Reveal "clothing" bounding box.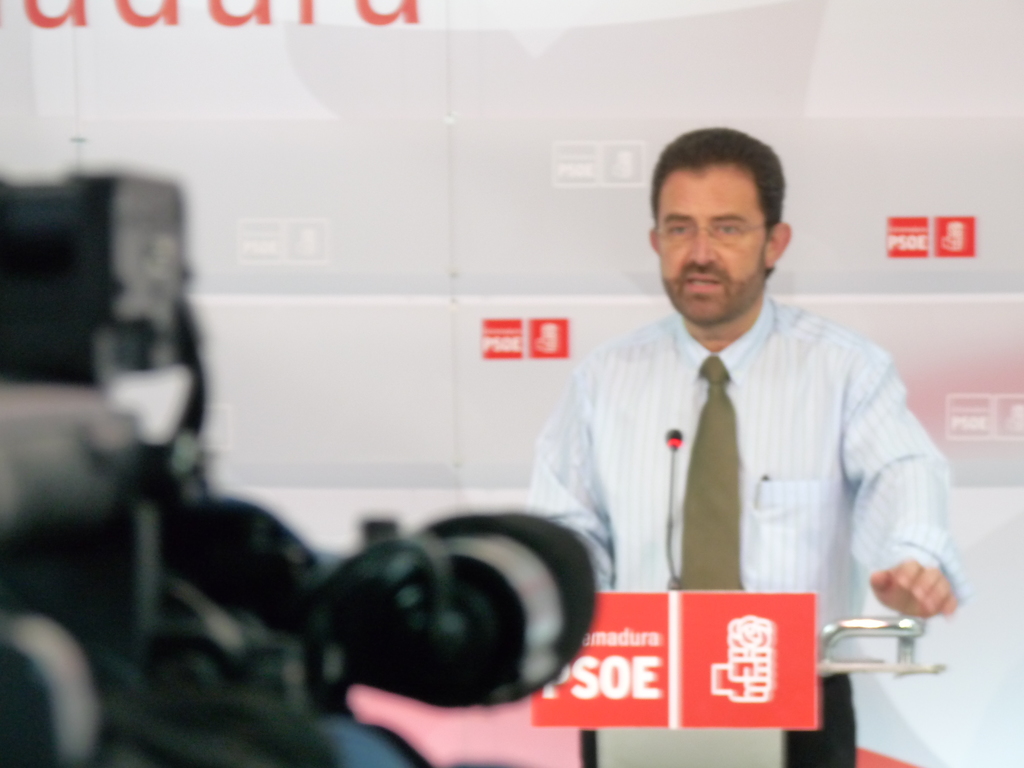
Revealed: {"x1": 510, "y1": 257, "x2": 950, "y2": 674}.
